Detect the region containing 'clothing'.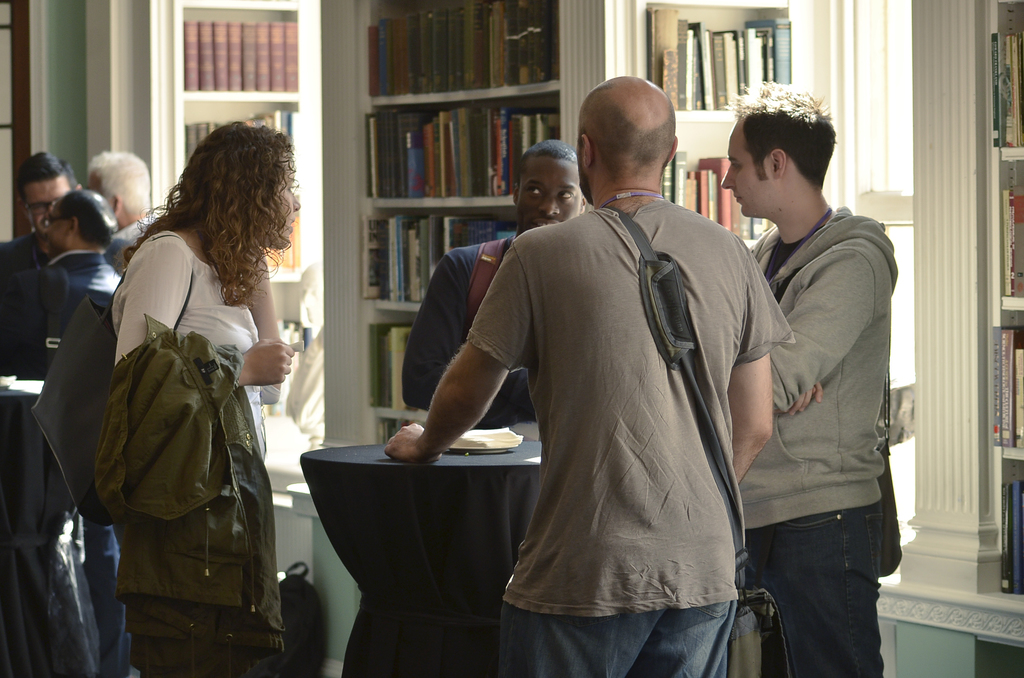
select_region(0, 218, 67, 281).
